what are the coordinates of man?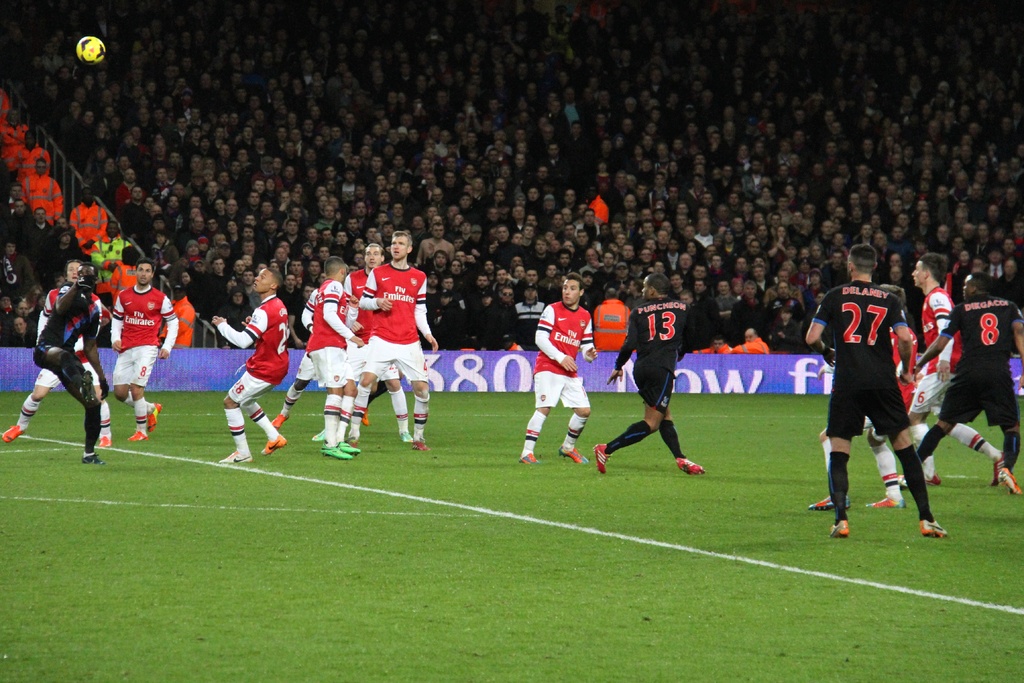
box=[806, 284, 915, 513].
